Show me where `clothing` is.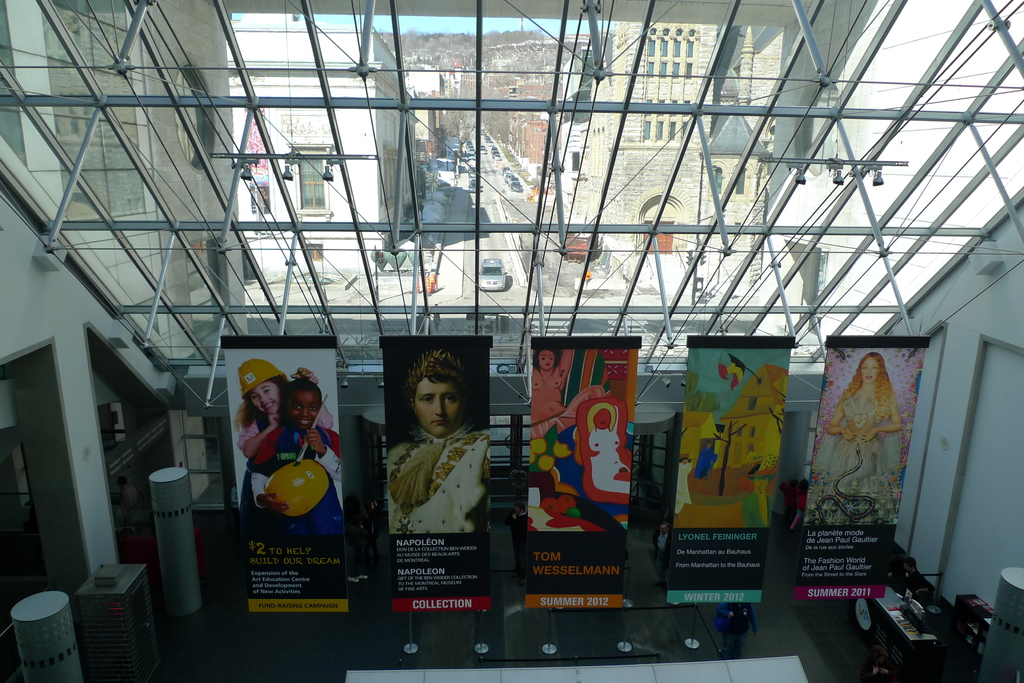
`clothing` is at select_region(675, 460, 691, 513).
